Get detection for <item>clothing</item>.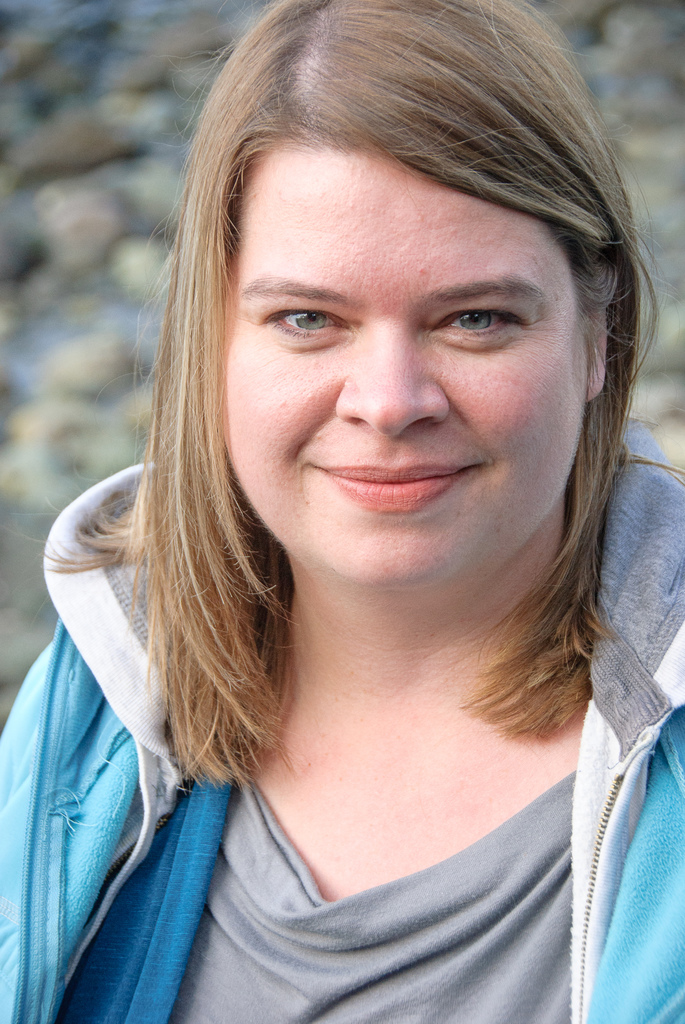
Detection: [x1=0, y1=414, x2=684, y2=1023].
